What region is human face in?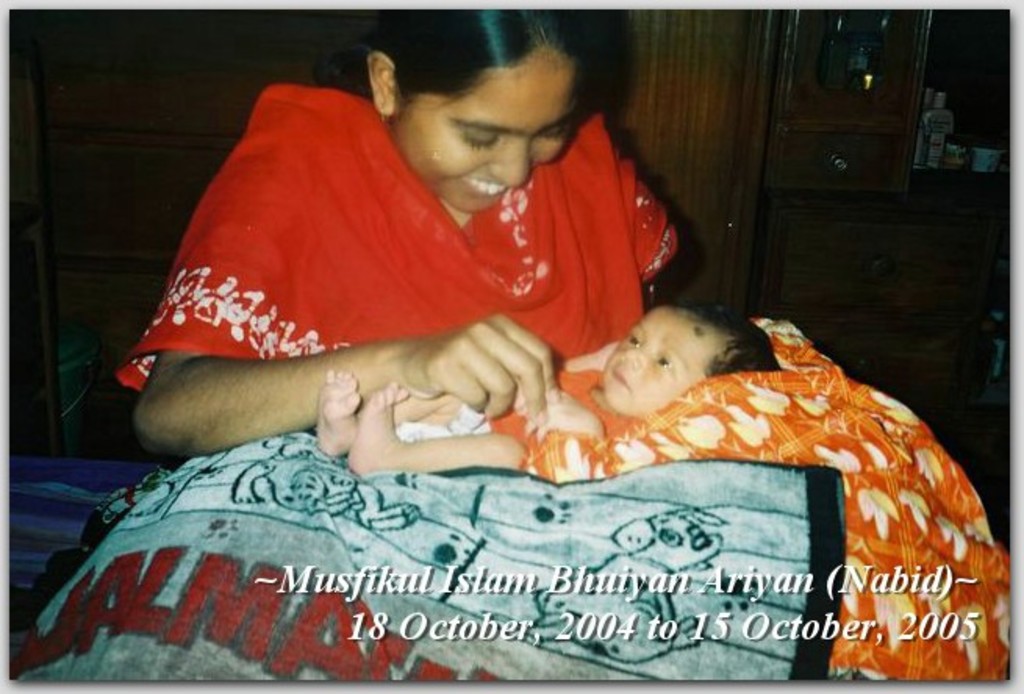
bbox=(392, 42, 589, 206).
